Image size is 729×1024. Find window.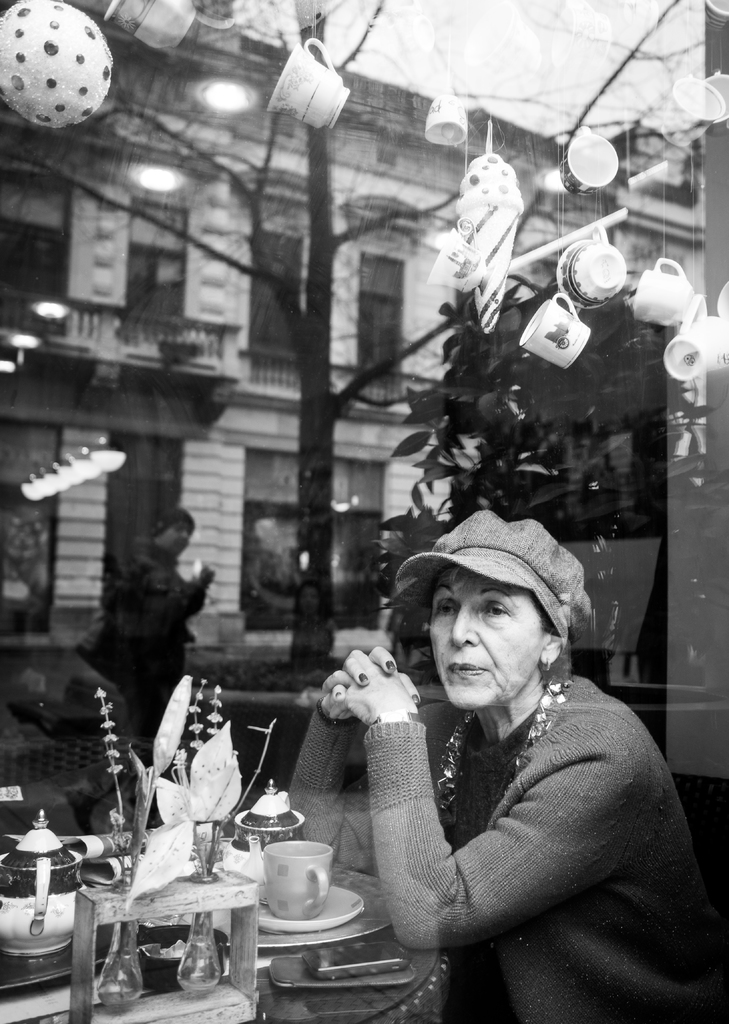
crop(127, 209, 179, 351).
